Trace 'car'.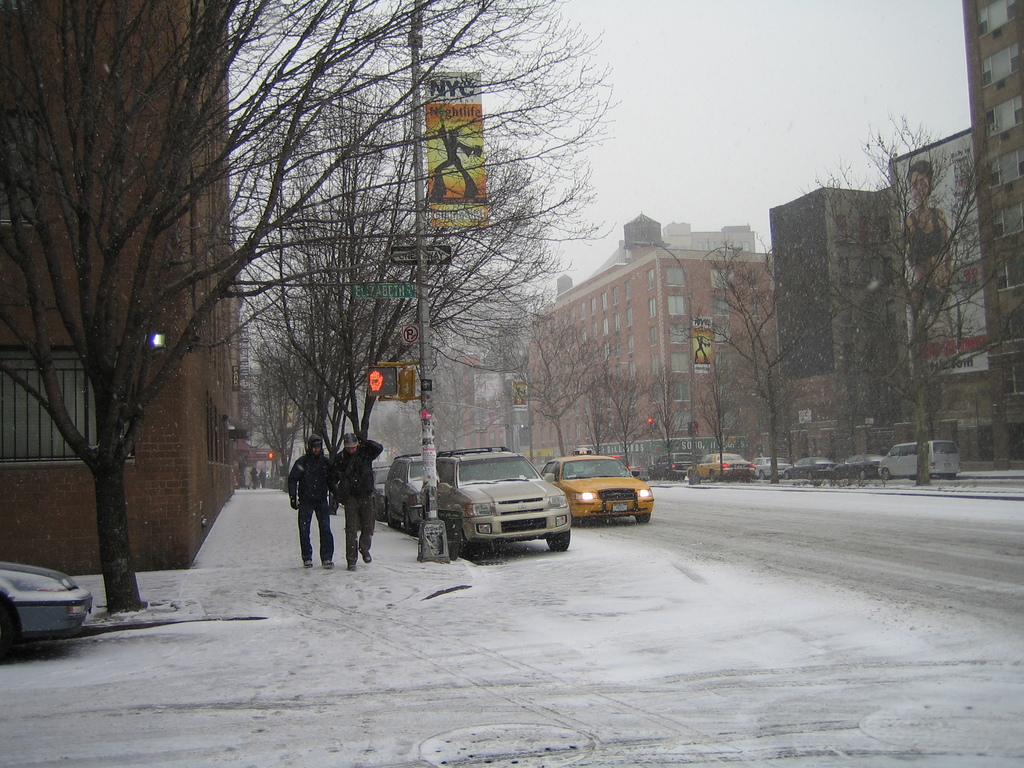
Traced to <bbox>0, 562, 92, 653</bbox>.
